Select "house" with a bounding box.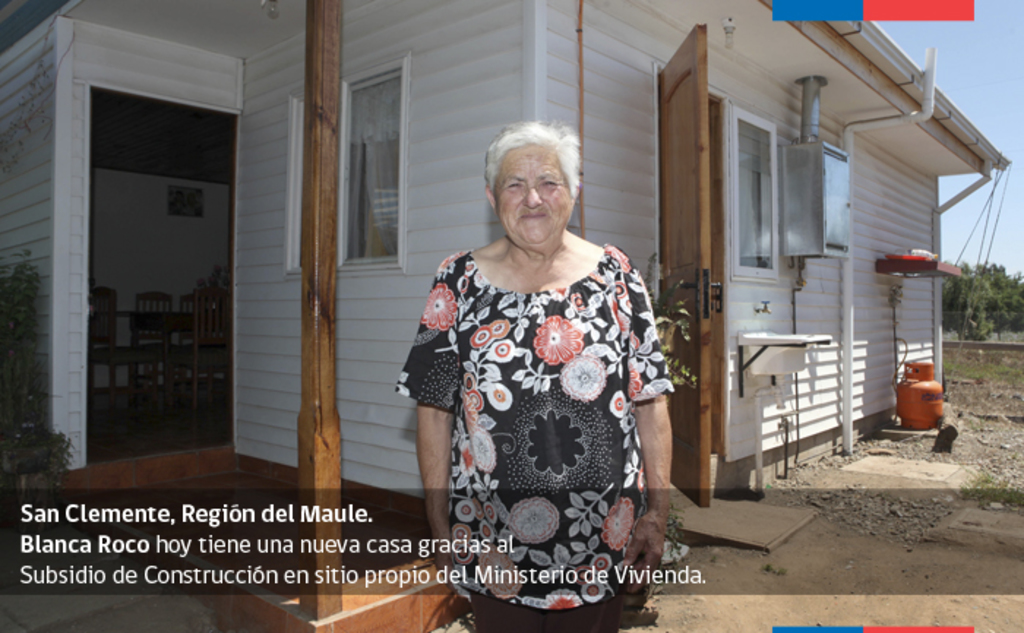
(x1=4, y1=6, x2=1011, y2=481).
